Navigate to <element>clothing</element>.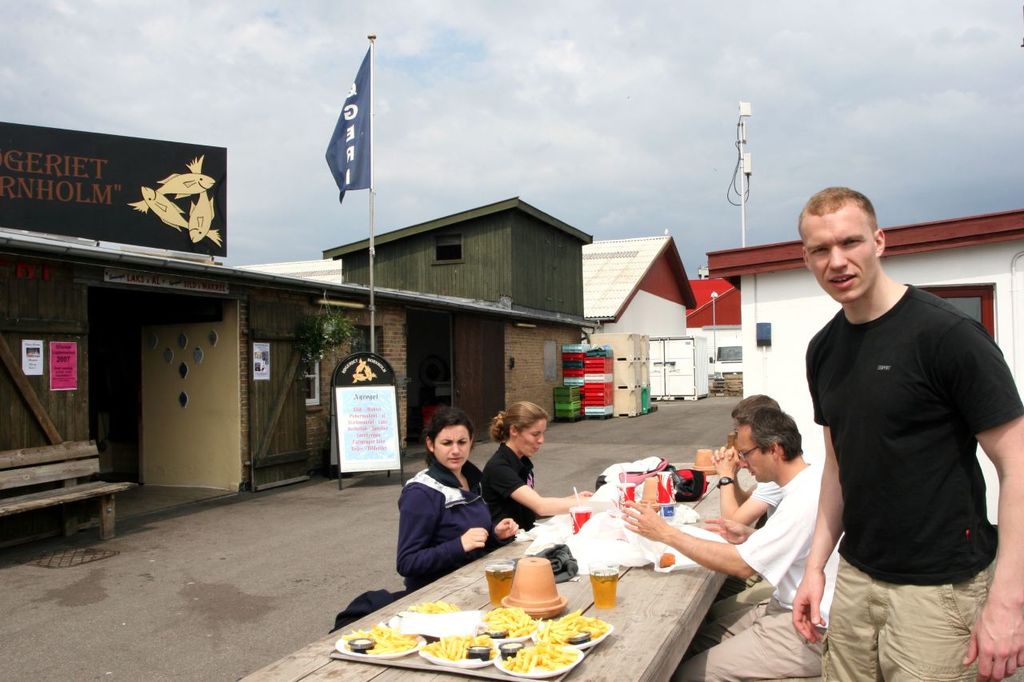
Navigation target: (708, 477, 778, 623).
